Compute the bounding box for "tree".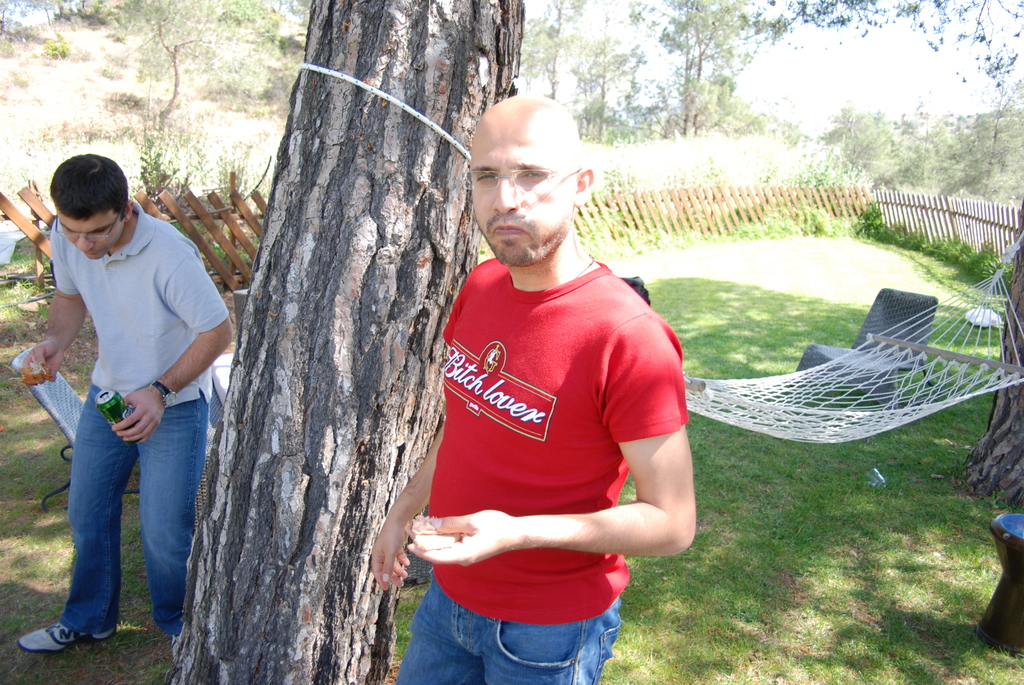
x1=617, y1=0, x2=808, y2=145.
